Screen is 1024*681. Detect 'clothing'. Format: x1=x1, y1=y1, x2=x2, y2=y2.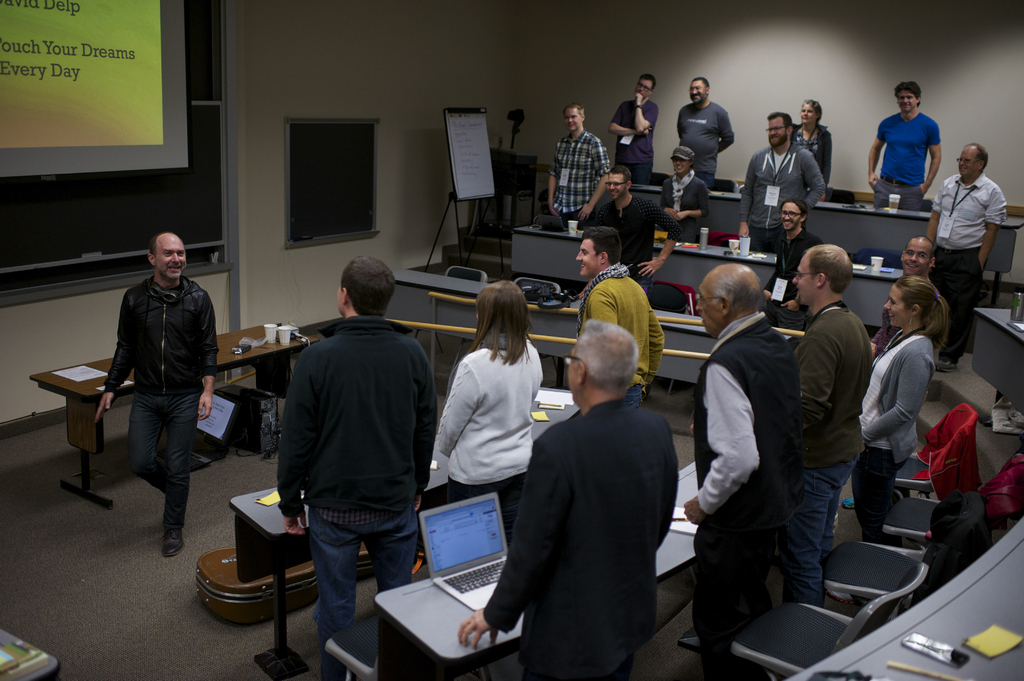
x1=875, y1=115, x2=938, y2=179.
